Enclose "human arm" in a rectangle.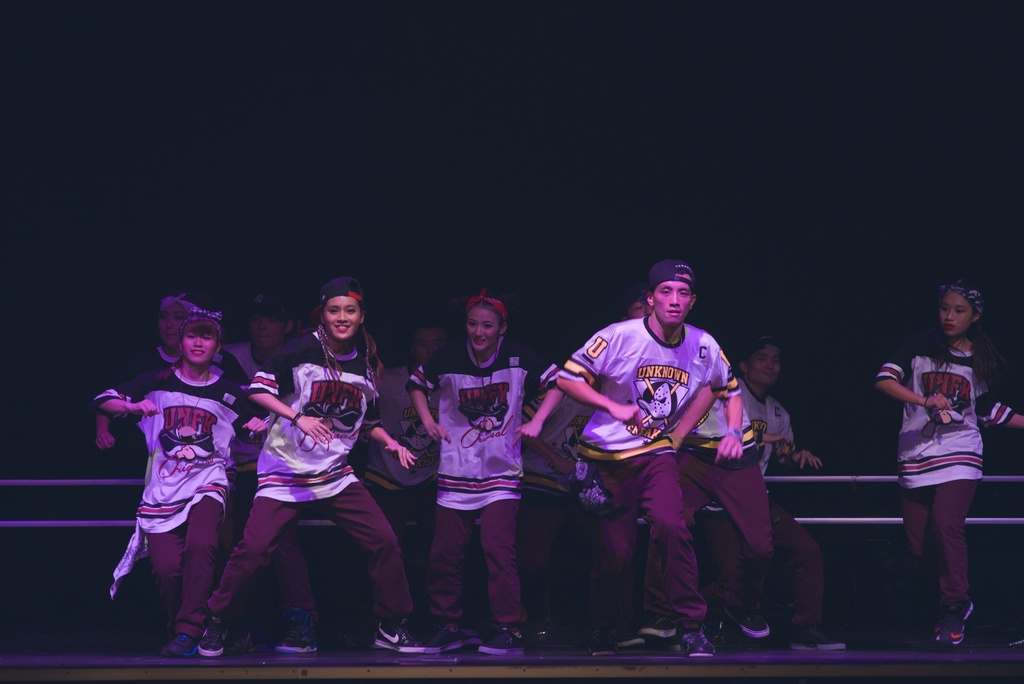
locate(511, 345, 567, 450).
